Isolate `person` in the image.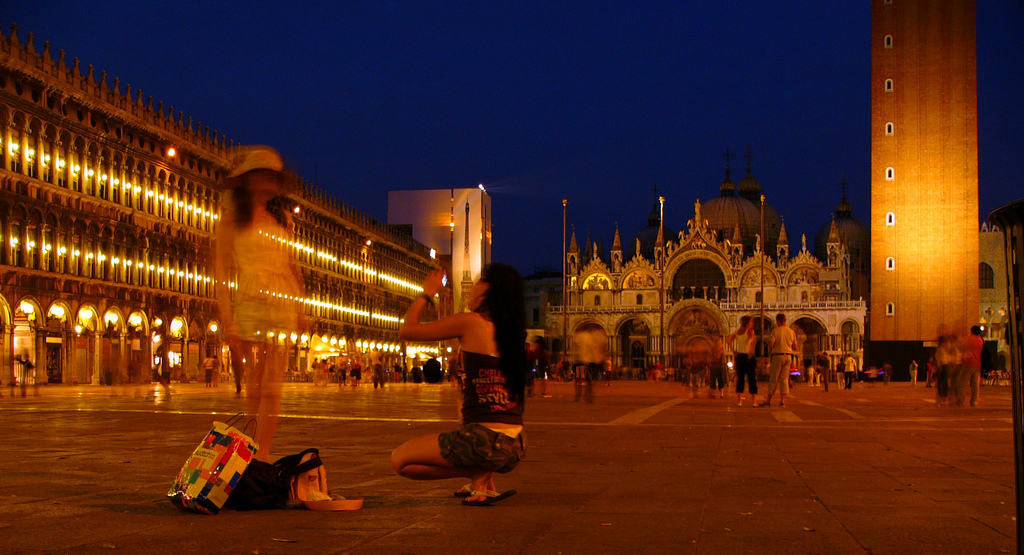
Isolated region: (left=409, top=361, right=419, bottom=382).
